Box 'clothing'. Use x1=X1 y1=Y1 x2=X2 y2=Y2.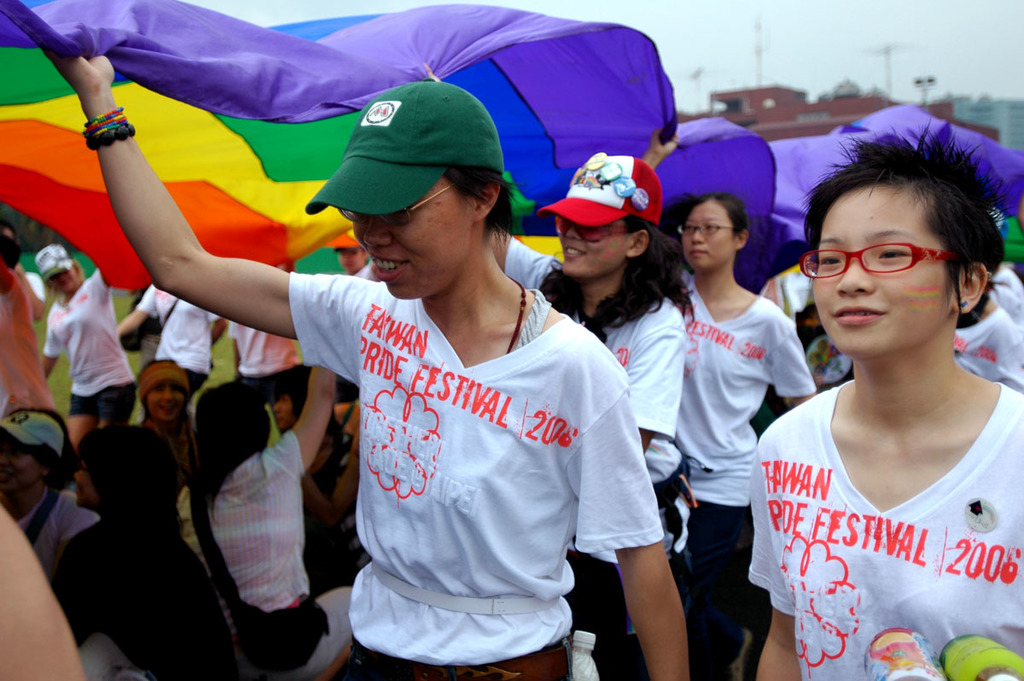
x1=41 y1=265 x2=136 y2=425.
